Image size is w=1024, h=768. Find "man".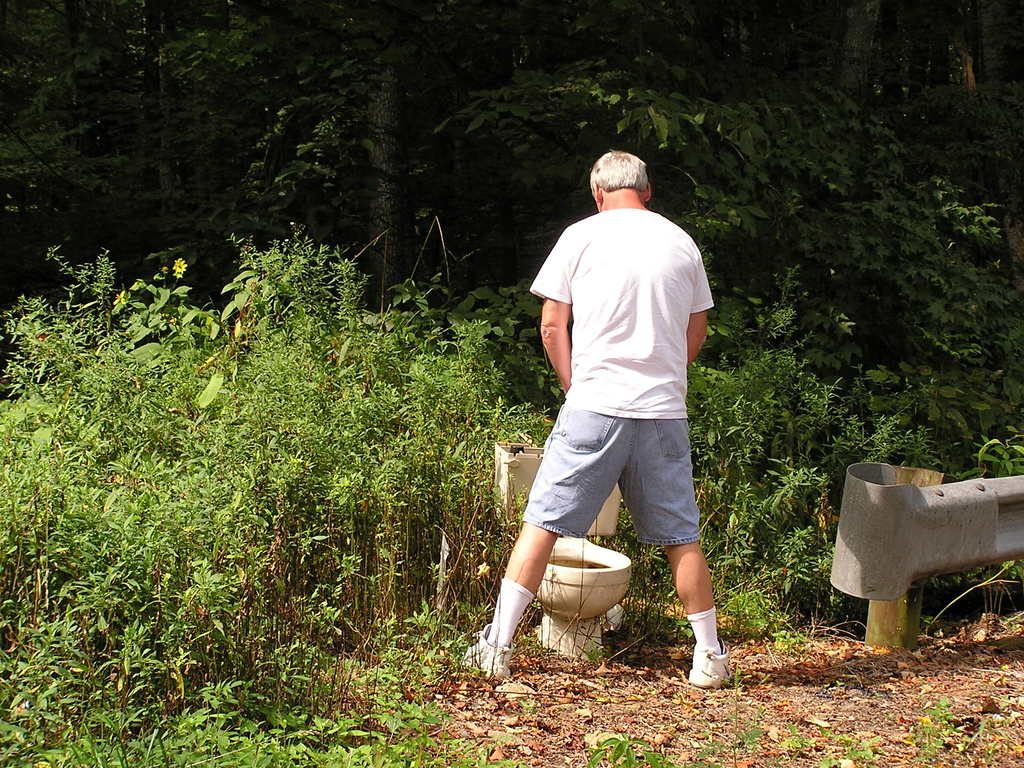
496,146,728,681.
